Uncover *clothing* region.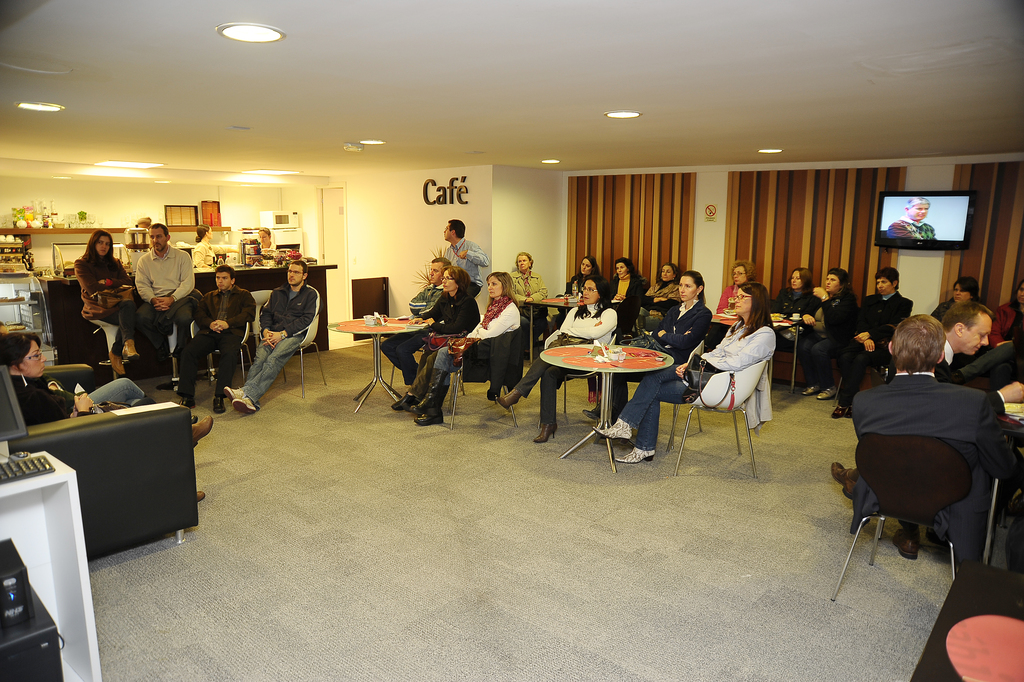
Uncovered: (131,240,195,396).
